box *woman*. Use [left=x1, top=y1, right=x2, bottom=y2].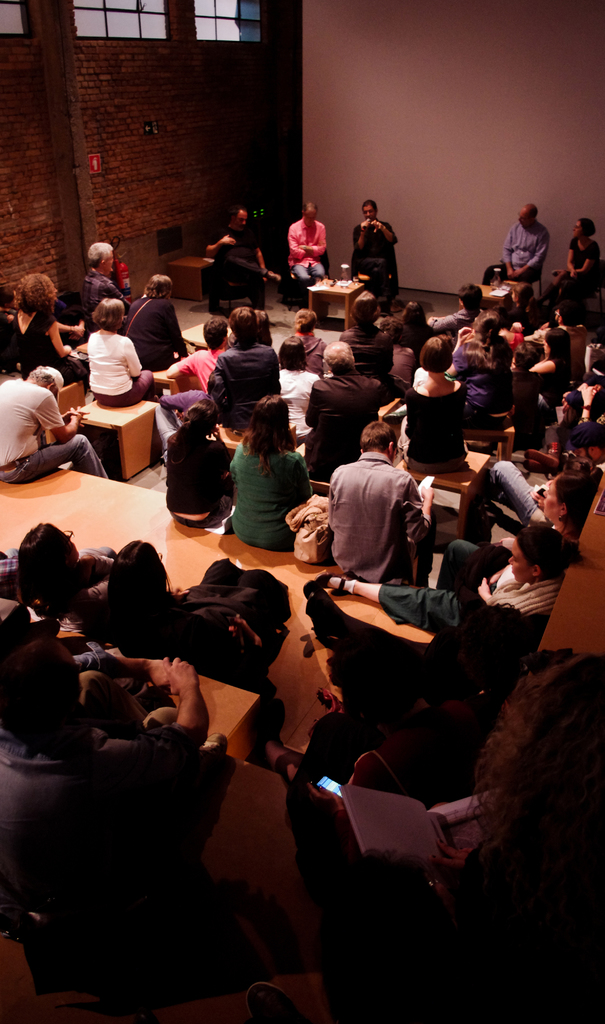
[left=420, top=655, right=604, bottom=1023].
